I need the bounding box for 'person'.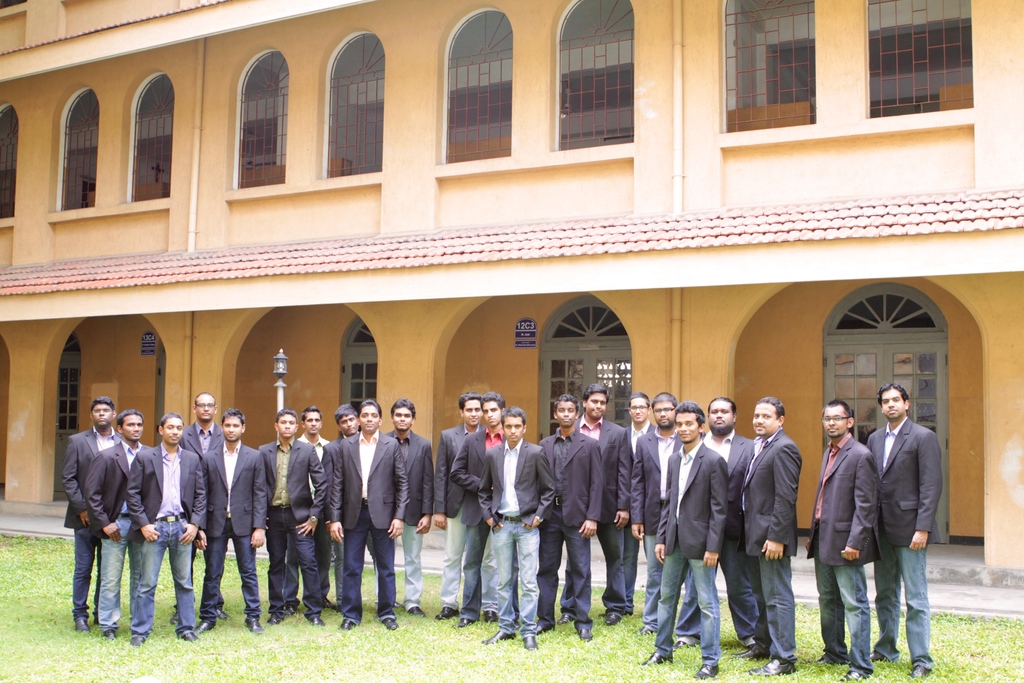
Here it is: left=85, top=409, right=152, bottom=641.
